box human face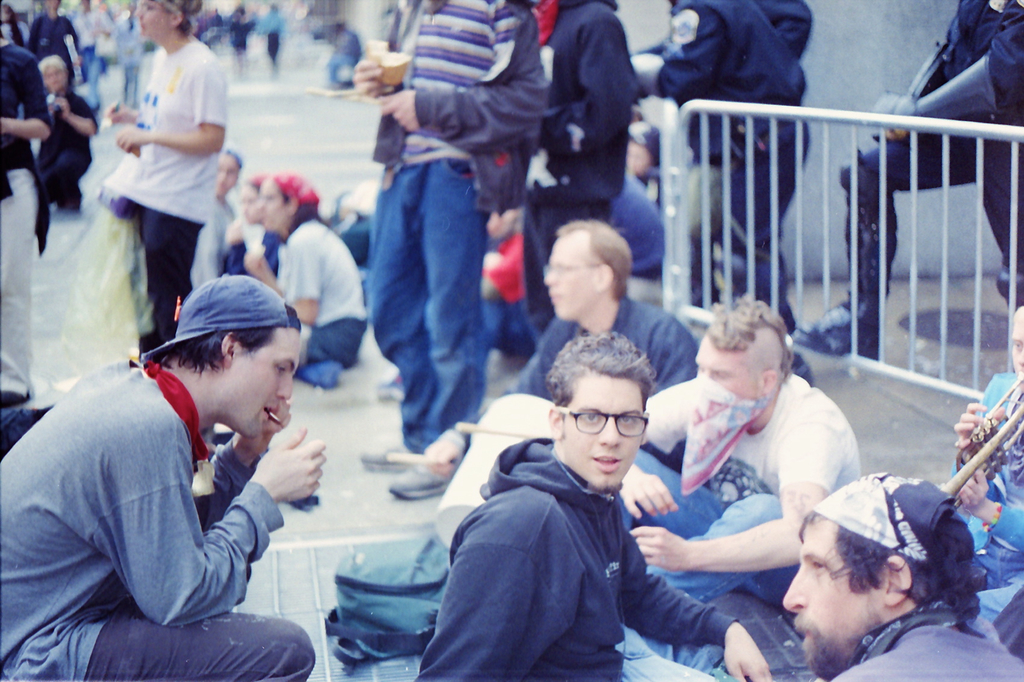
region(227, 321, 295, 436)
